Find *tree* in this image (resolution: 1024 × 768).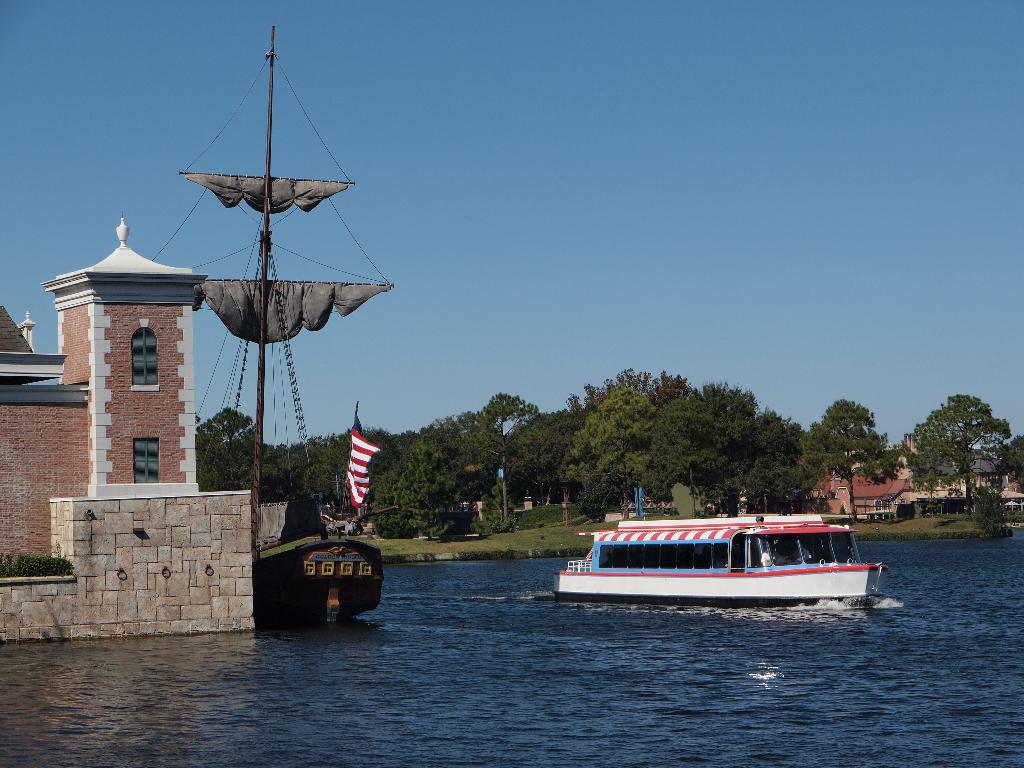
<box>479,390,540,521</box>.
